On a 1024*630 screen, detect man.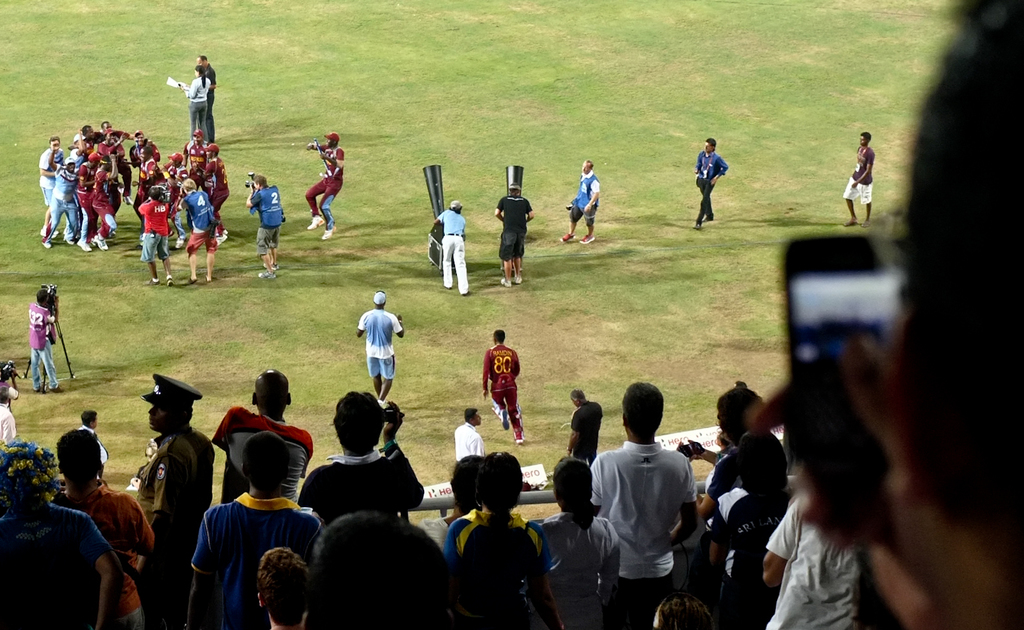
l=69, t=144, r=115, b=252.
